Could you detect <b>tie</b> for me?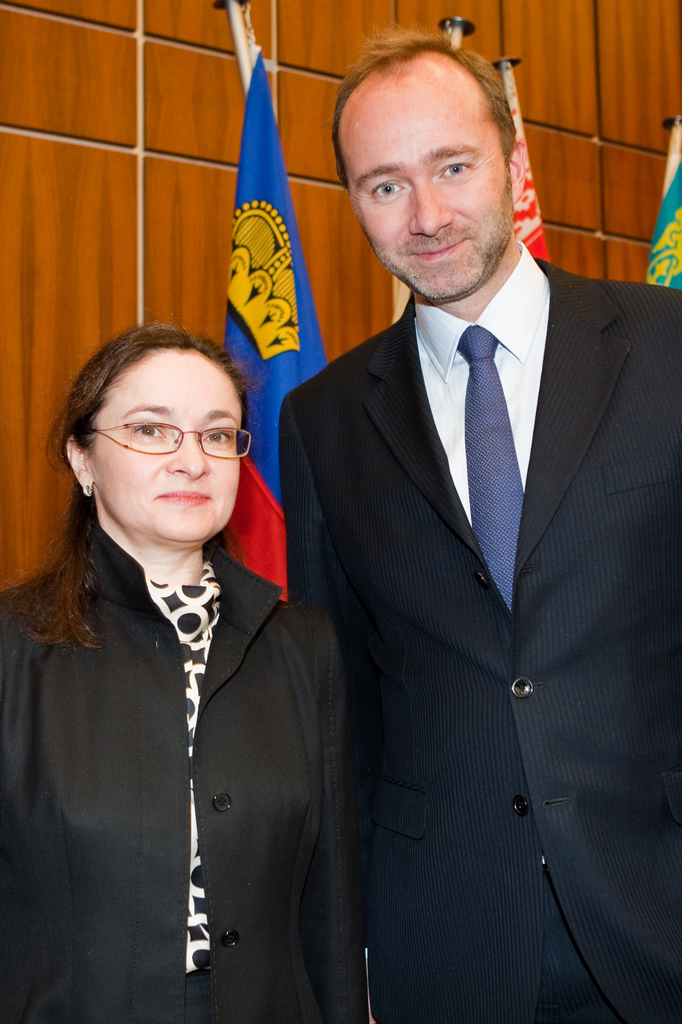
Detection result: detection(459, 314, 532, 615).
